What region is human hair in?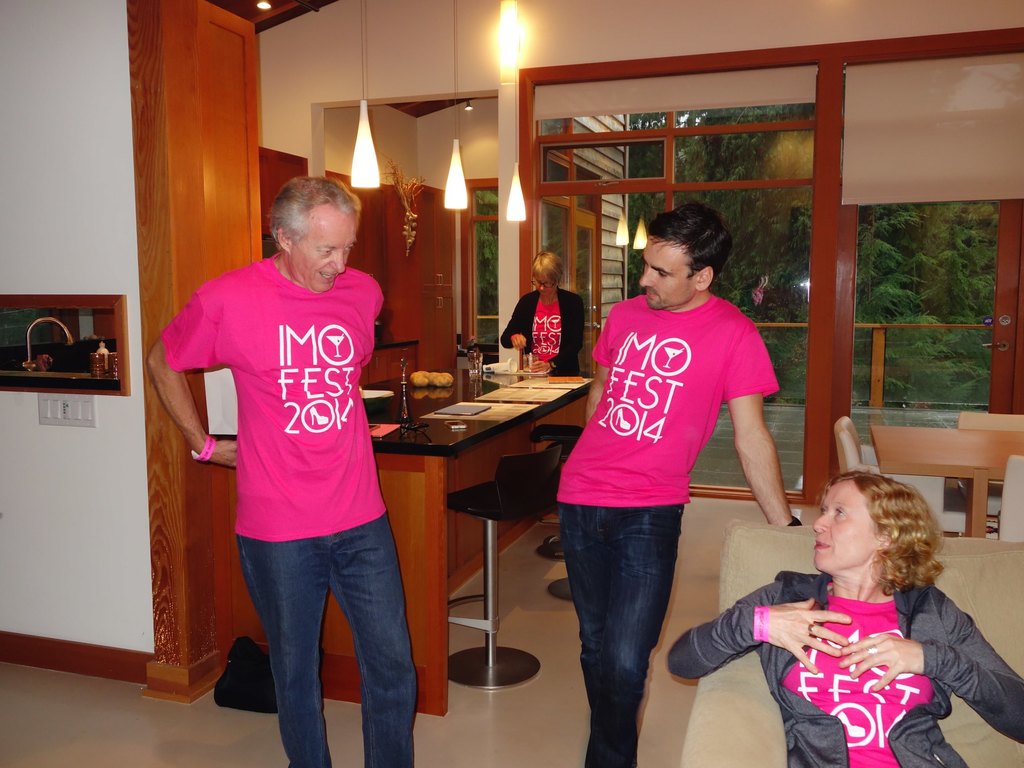
box(820, 471, 942, 596).
